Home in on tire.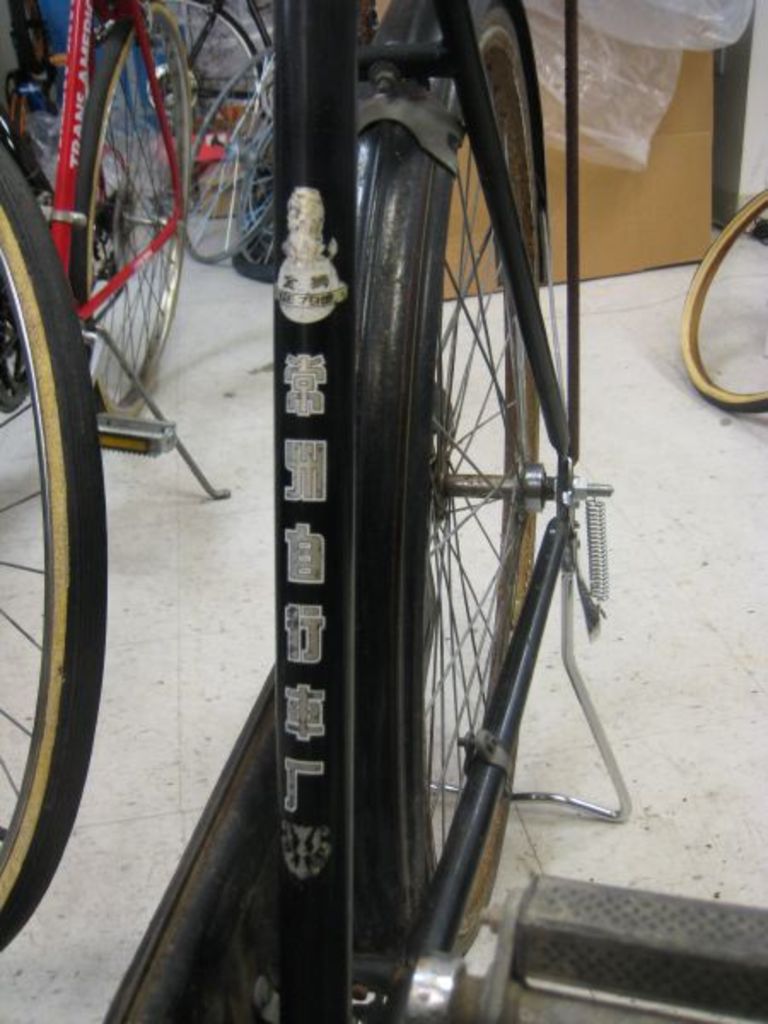
Homed in at 155:0:271:218.
